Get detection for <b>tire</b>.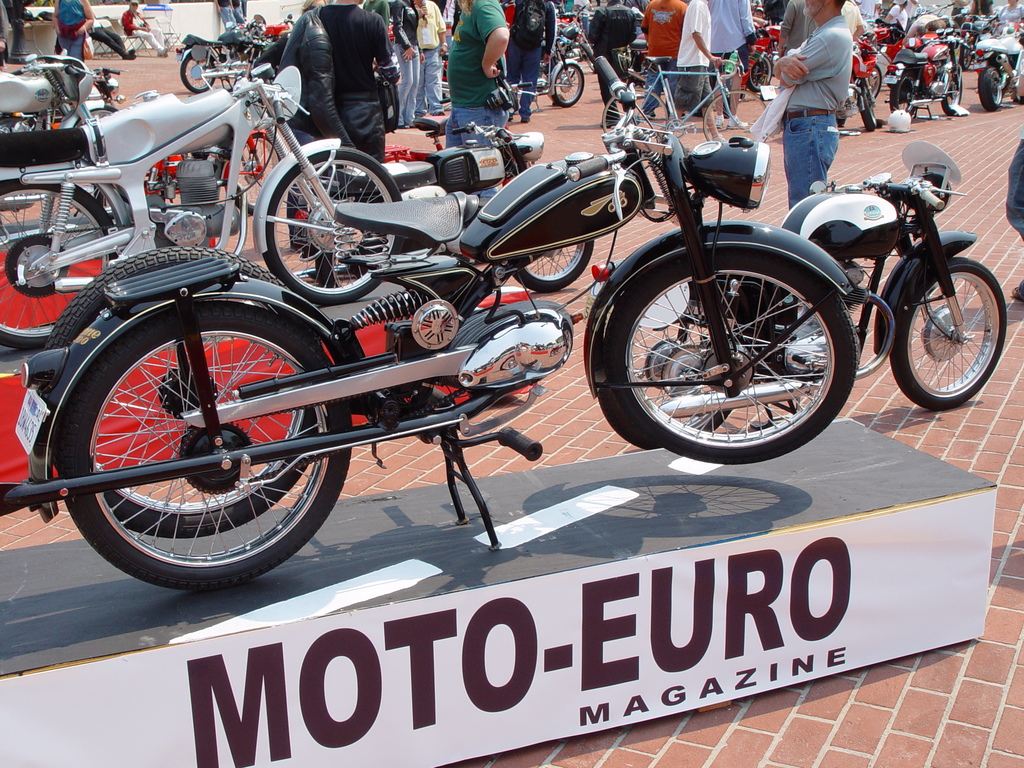
Detection: <box>603,88,668,155</box>.
